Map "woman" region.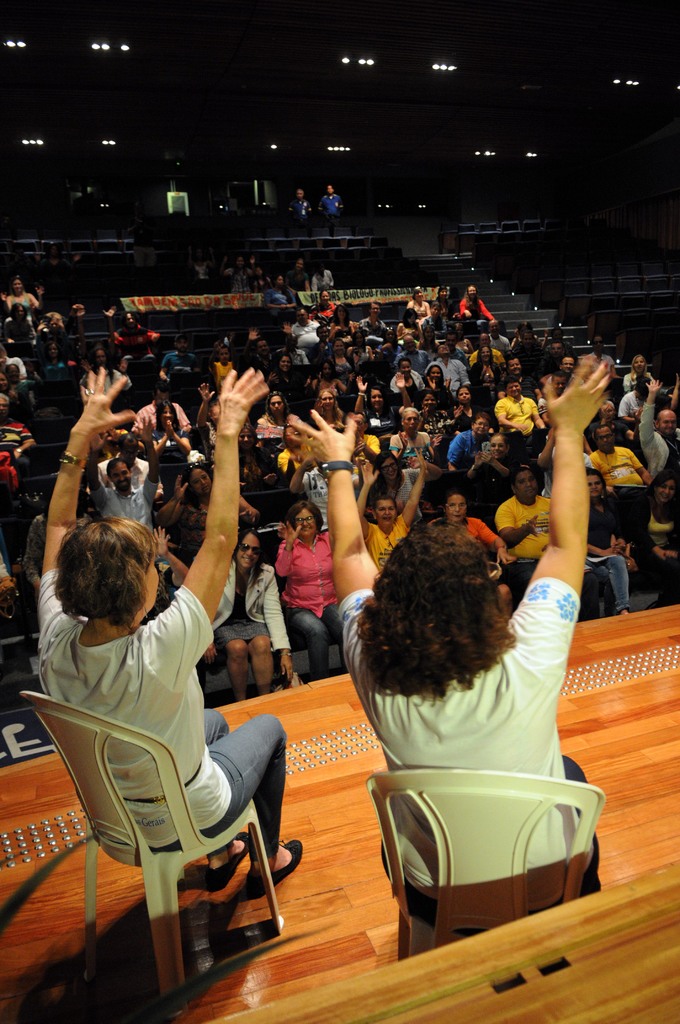
Mapped to bbox(308, 391, 346, 431).
